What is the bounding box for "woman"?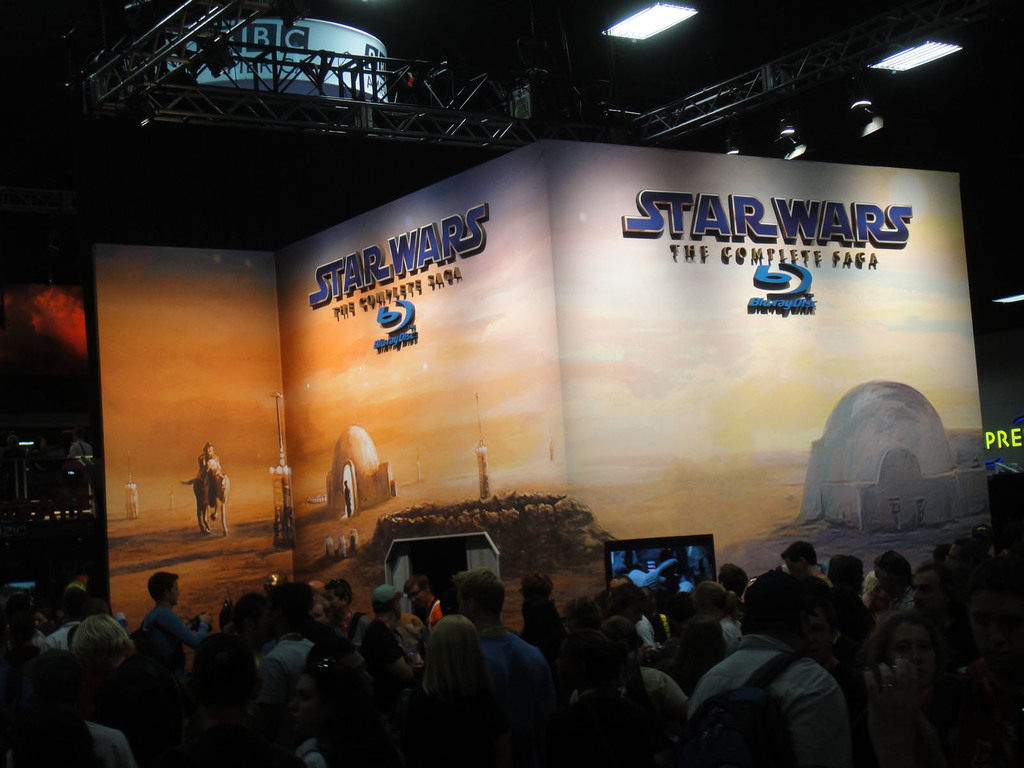
x1=852, y1=611, x2=954, y2=687.
